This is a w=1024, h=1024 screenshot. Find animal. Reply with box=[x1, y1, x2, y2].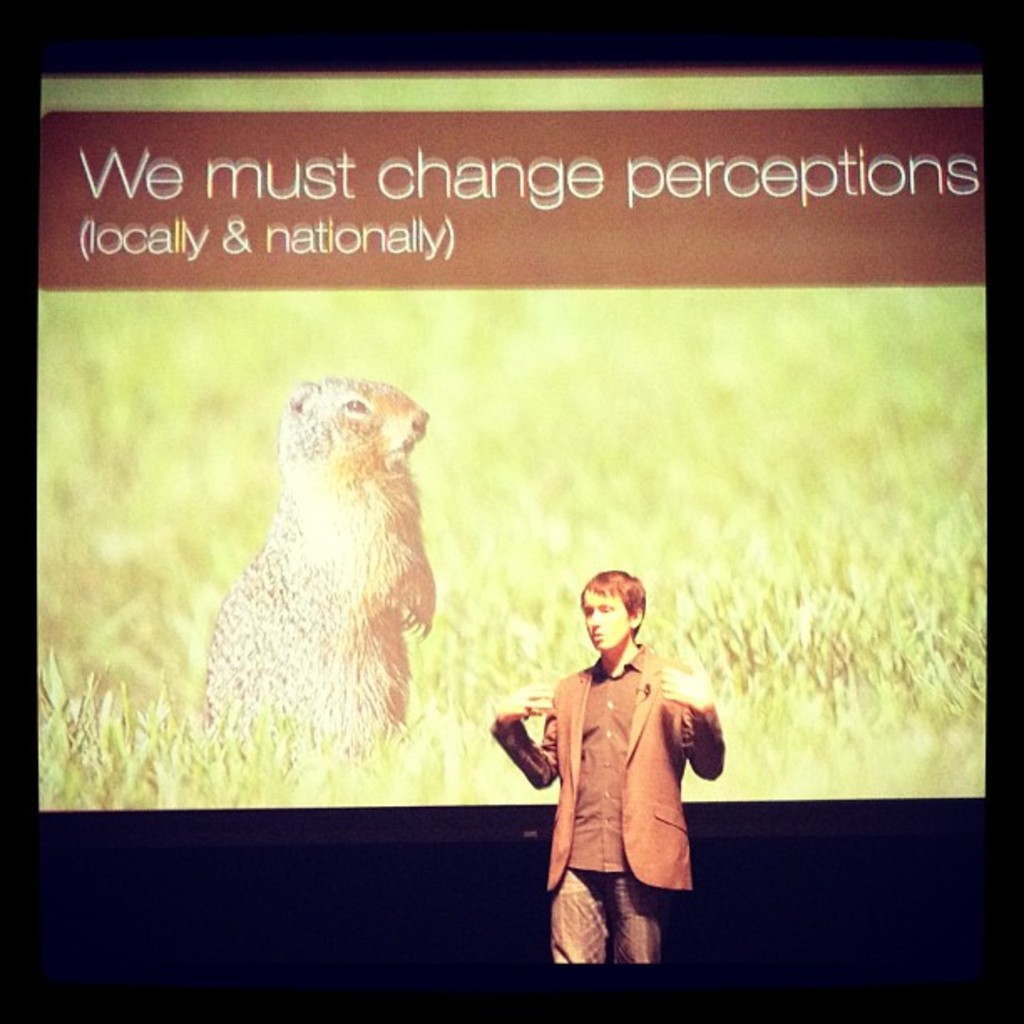
box=[207, 378, 435, 765].
